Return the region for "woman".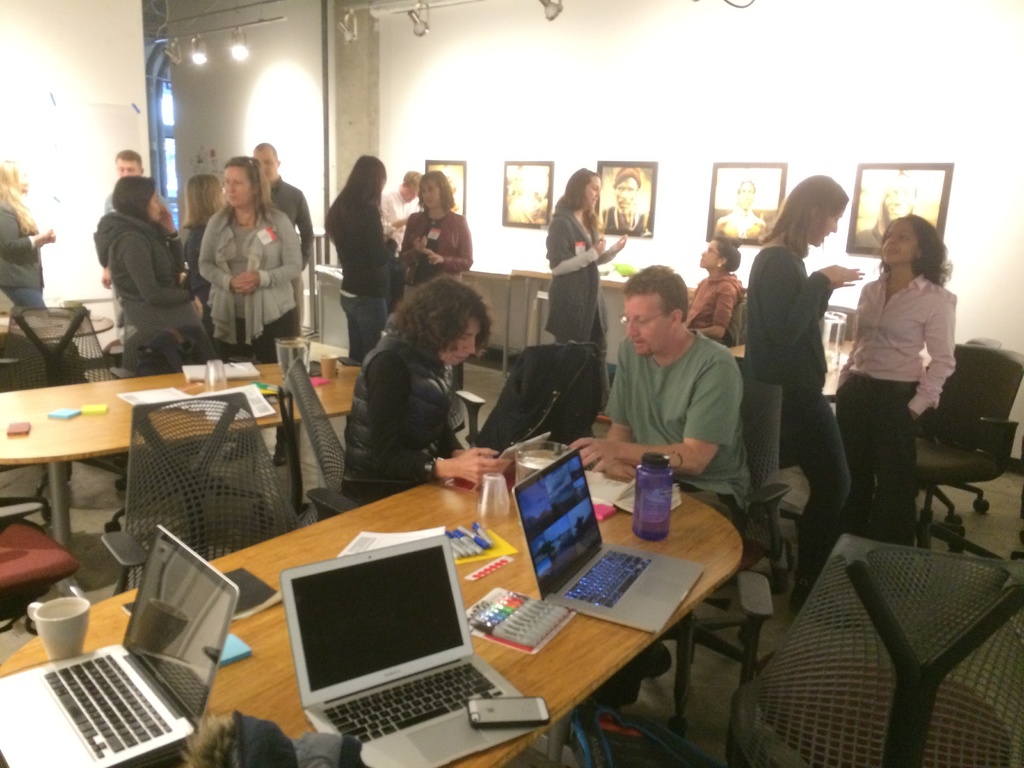
(826, 202, 953, 534).
